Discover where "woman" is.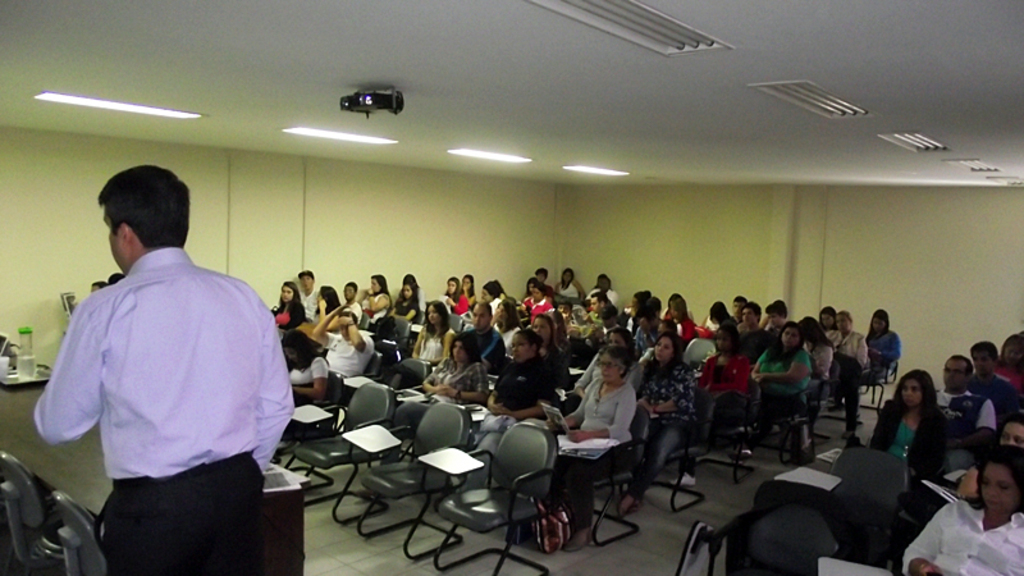
Discovered at select_region(481, 282, 500, 315).
